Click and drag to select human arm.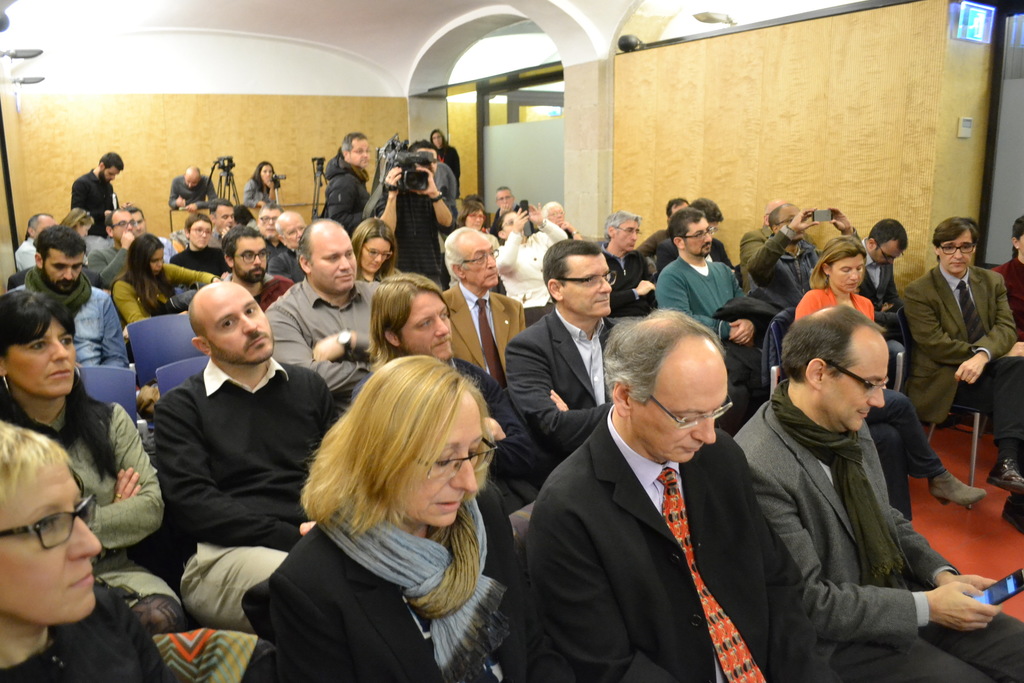
Selection: l=88, t=404, r=158, b=548.
